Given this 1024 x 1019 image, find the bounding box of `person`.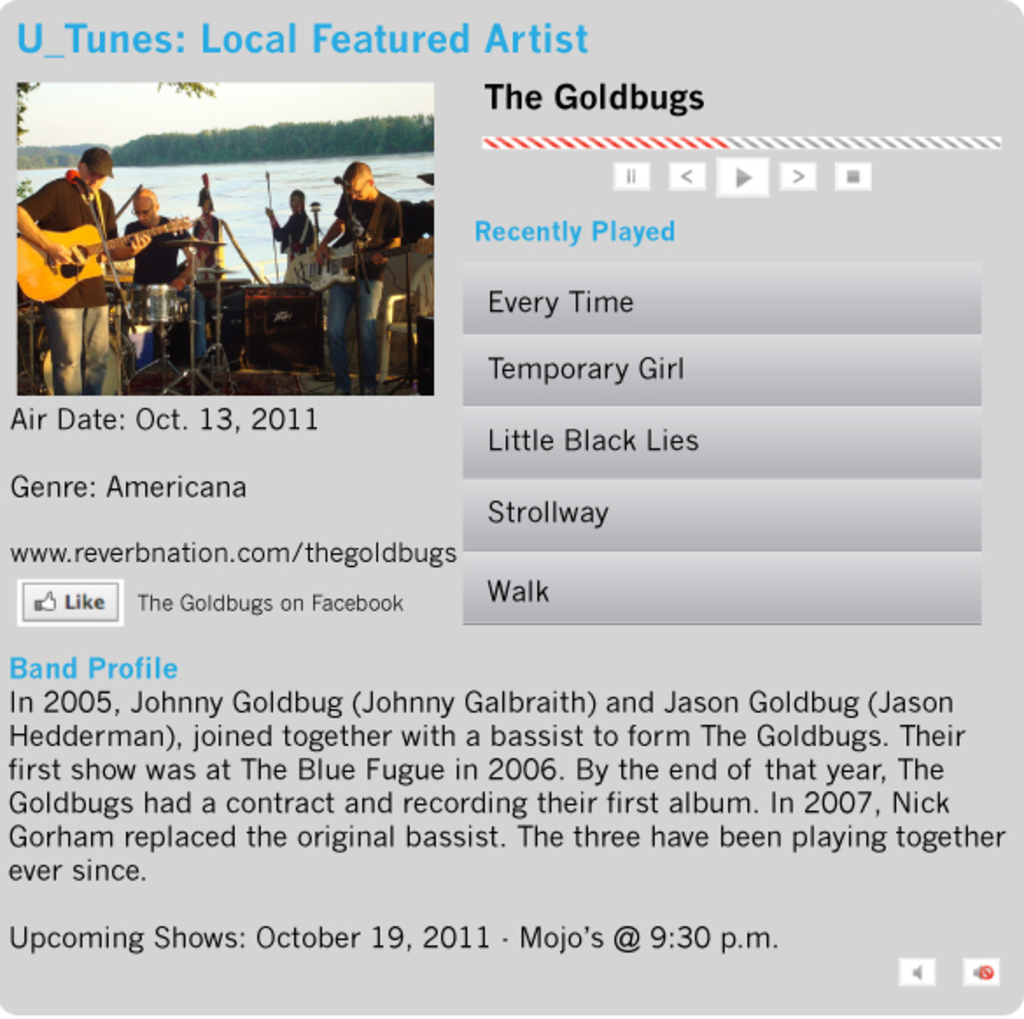
bbox=[123, 198, 194, 310].
